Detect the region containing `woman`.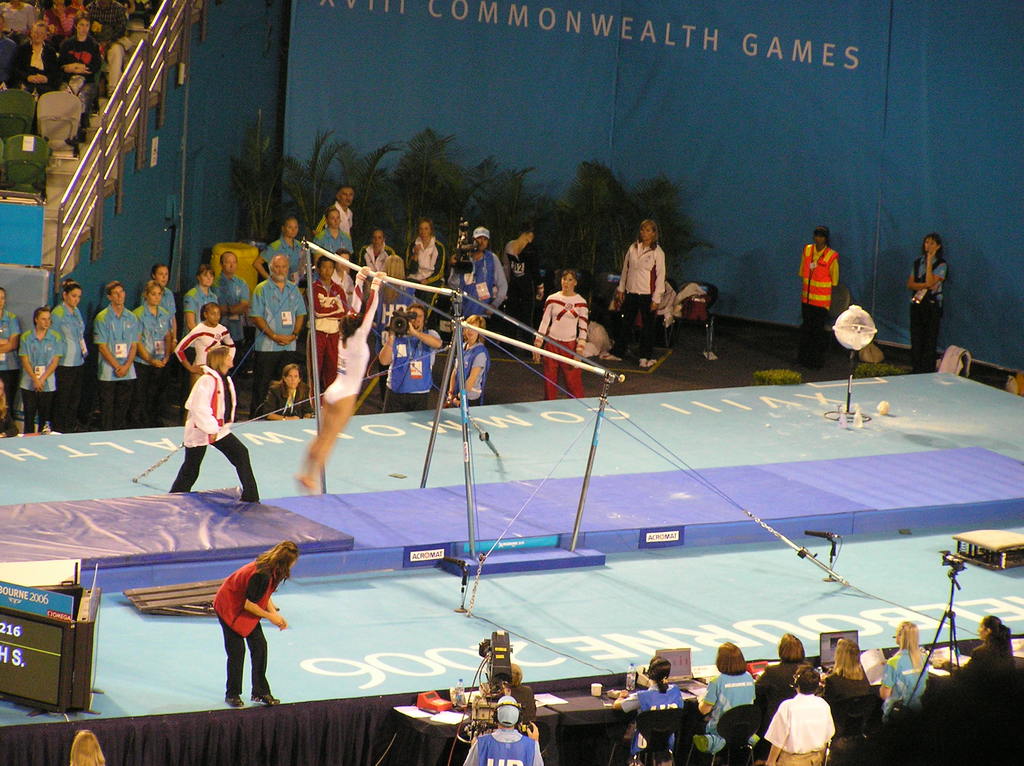
pyautogui.locateOnScreen(257, 366, 312, 420).
